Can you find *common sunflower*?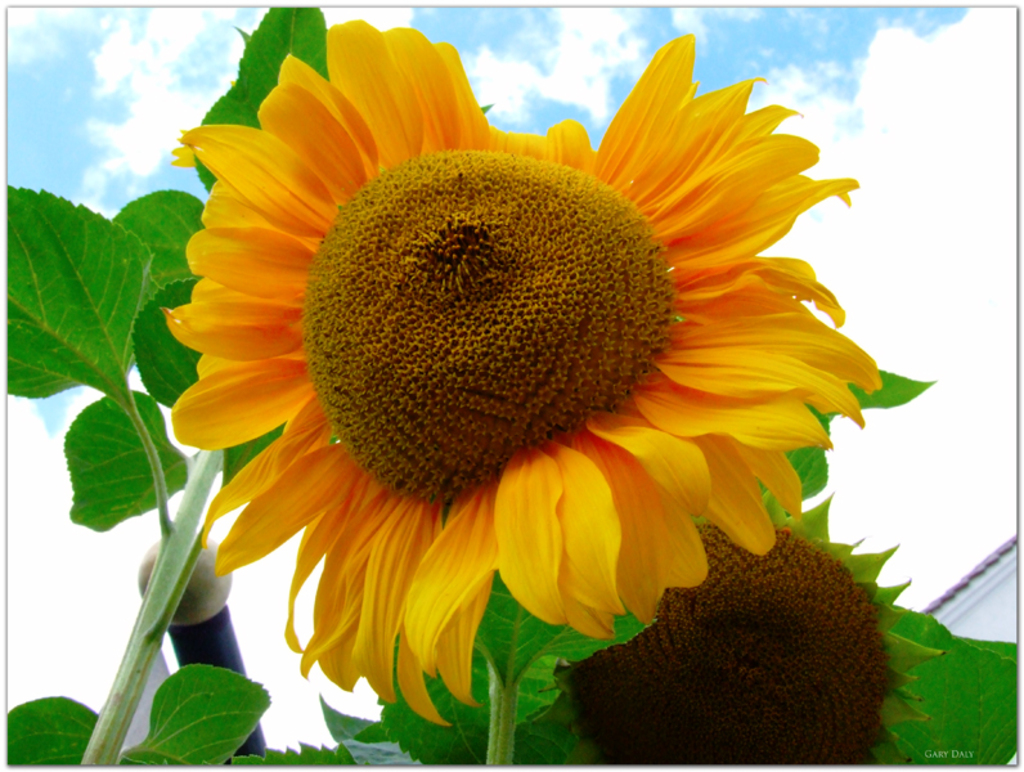
Yes, bounding box: (531,493,951,771).
